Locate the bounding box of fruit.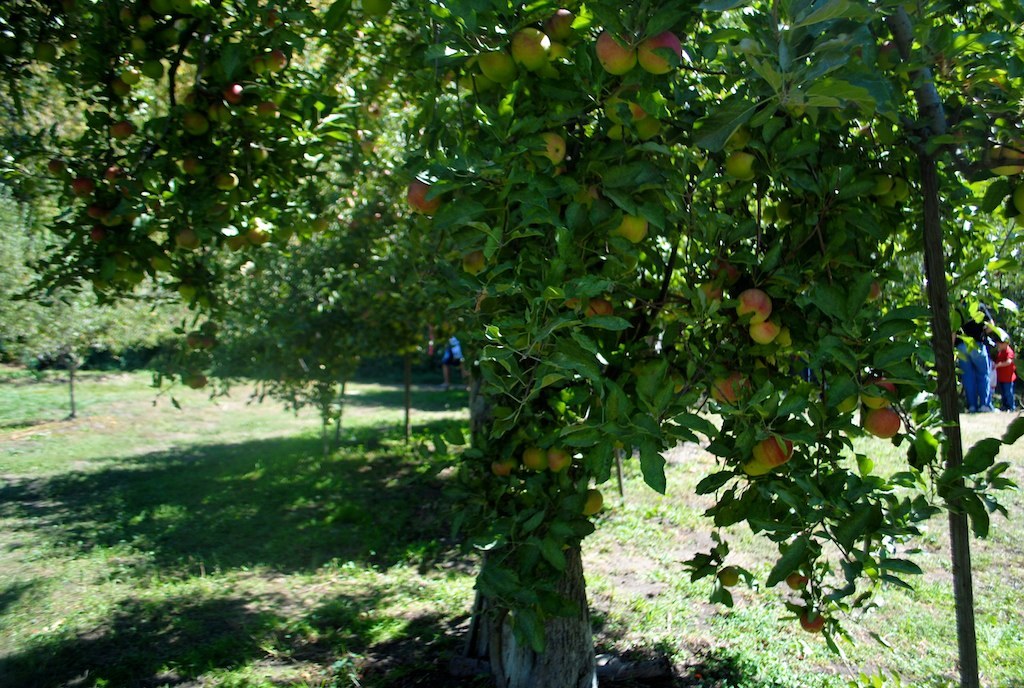
Bounding box: {"left": 785, "top": 570, "right": 805, "bottom": 592}.
